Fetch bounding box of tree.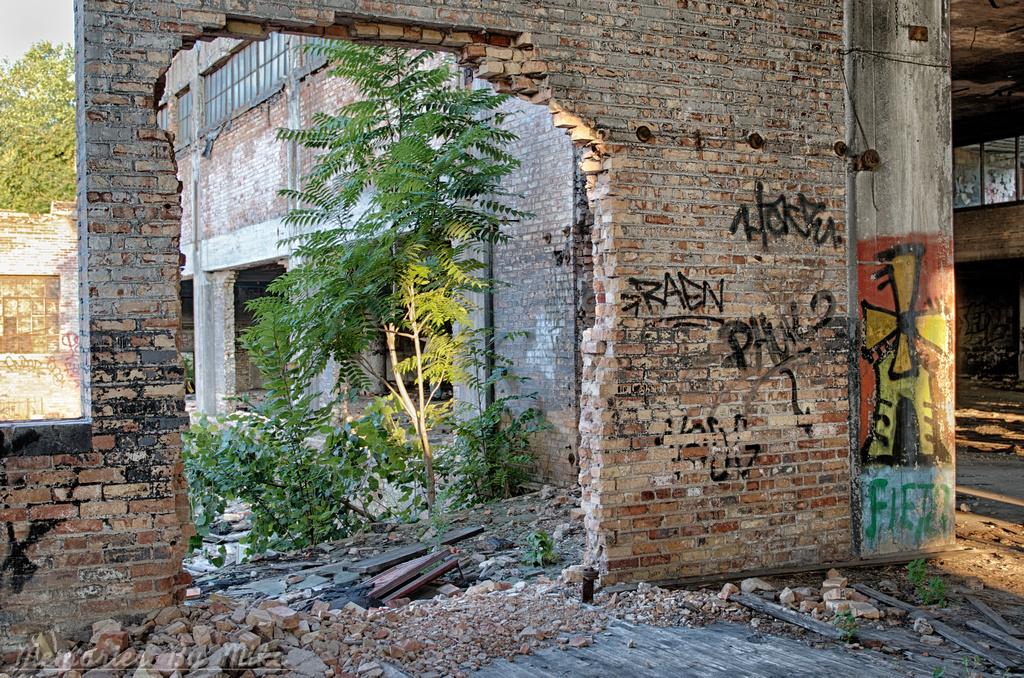
Bbox: bbox=(0, 35, 79, 219).
